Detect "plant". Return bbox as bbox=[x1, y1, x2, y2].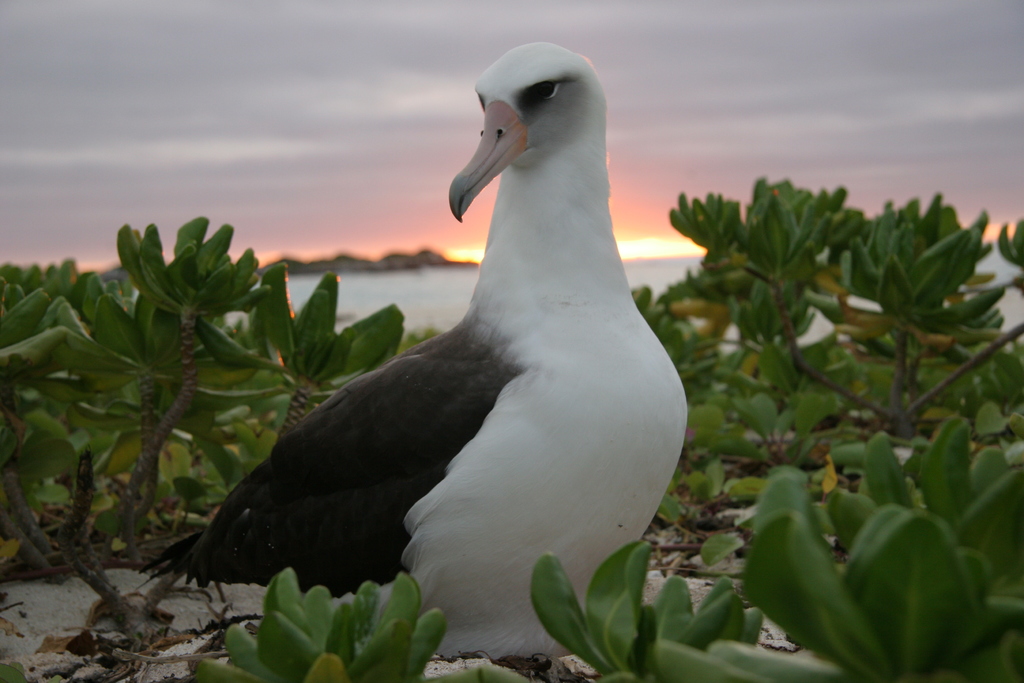
bbox=[630, 274, 761, 457].
